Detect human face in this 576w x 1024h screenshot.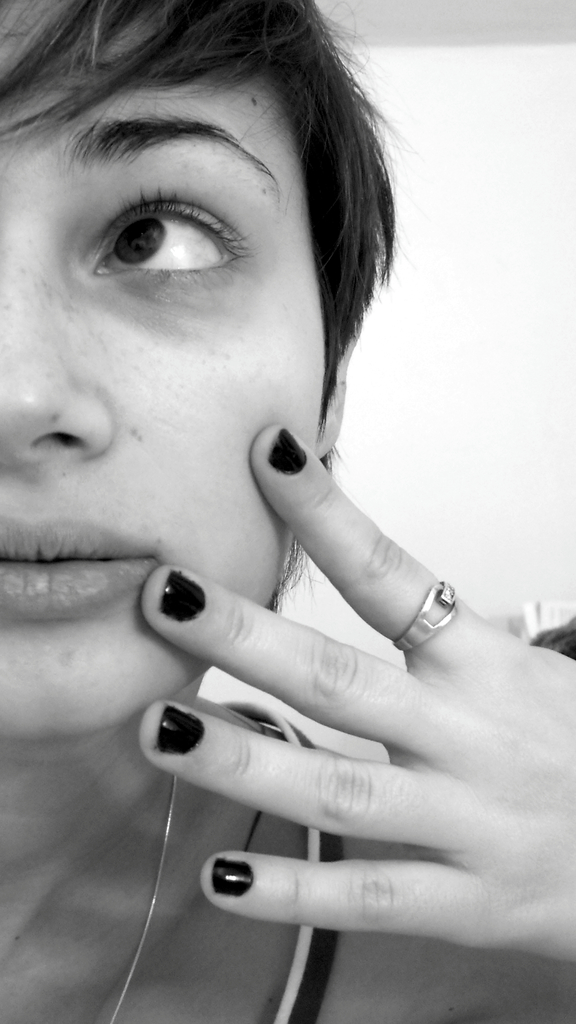
Detection: detection(0, 0, 321, 735).
